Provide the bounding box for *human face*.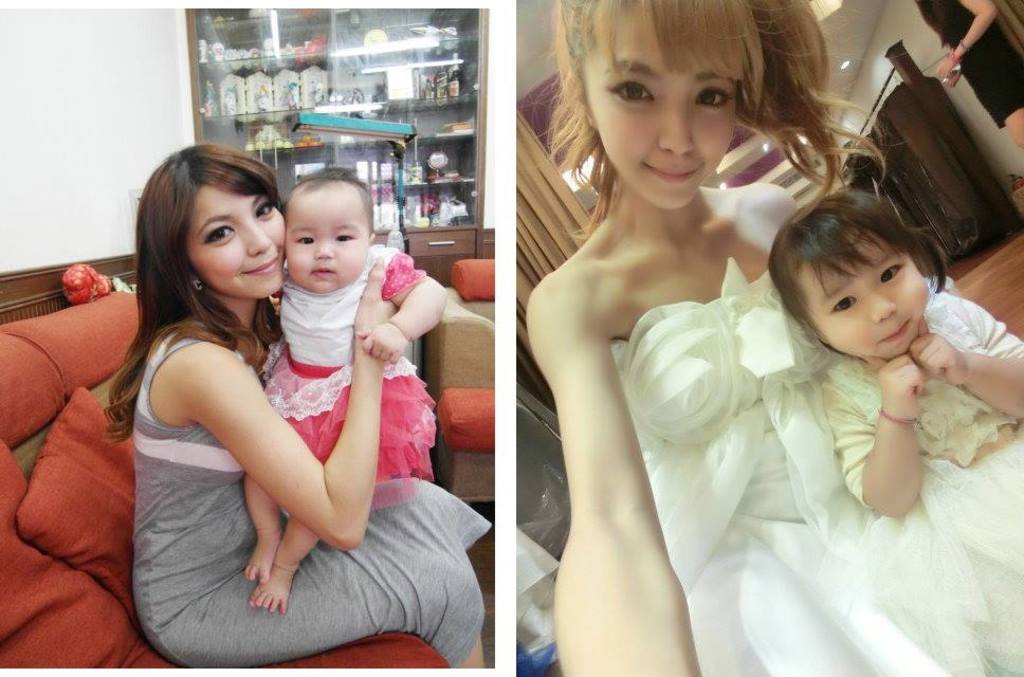
rect(191, 183, 289, 295).
